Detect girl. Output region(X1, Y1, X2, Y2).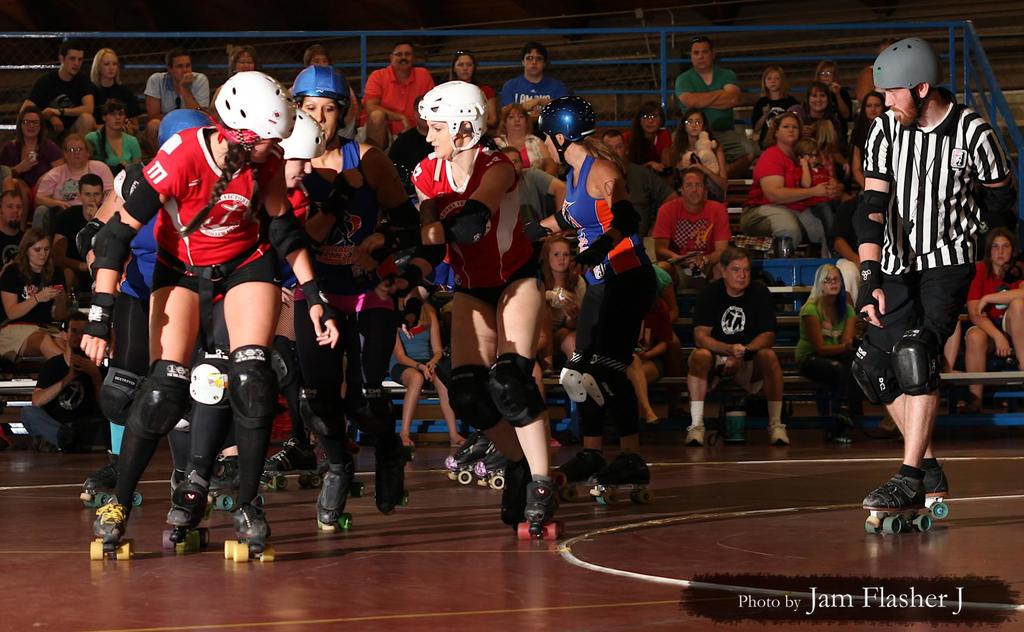
region(794, 77, 845, 146).
